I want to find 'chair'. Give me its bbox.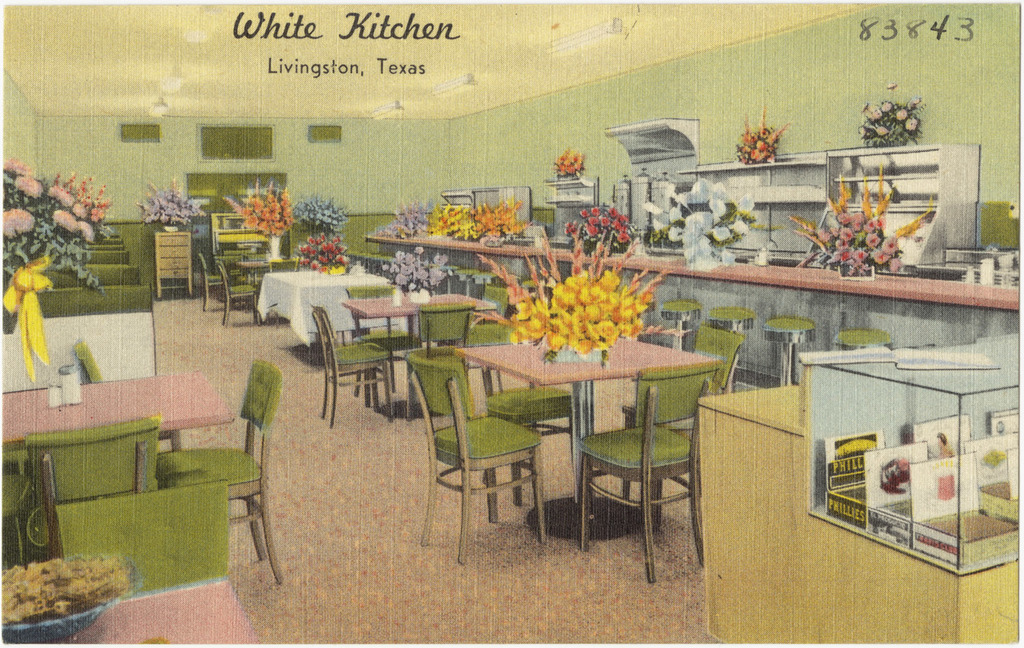
l=659, t=298, r=700, b=350.
